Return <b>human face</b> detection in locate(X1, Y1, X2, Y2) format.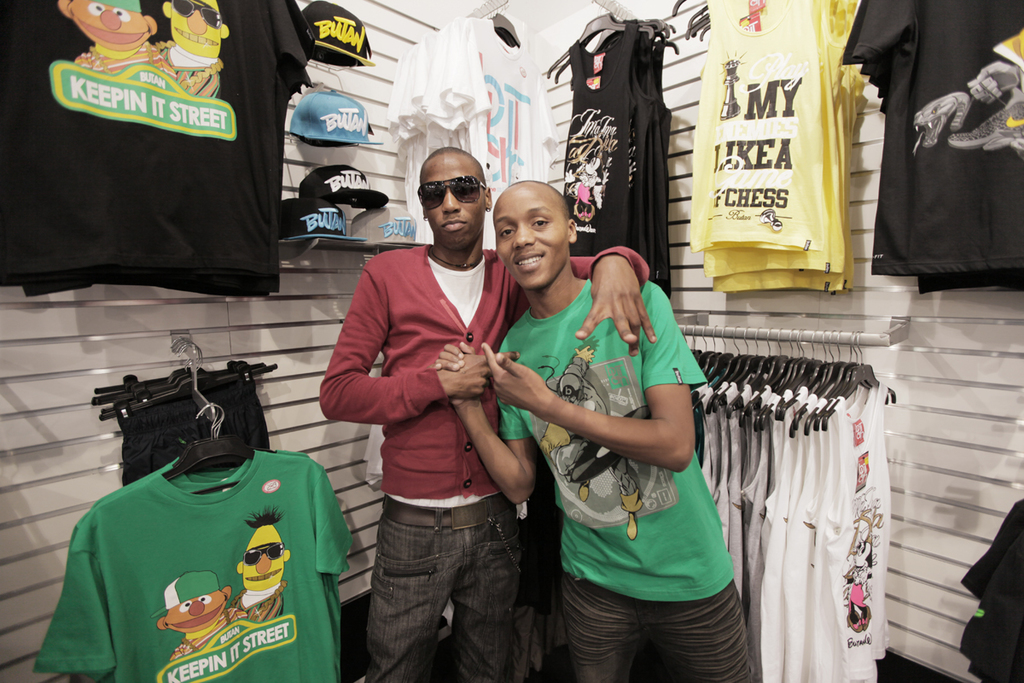
locate(491, 192, 574, 289).
